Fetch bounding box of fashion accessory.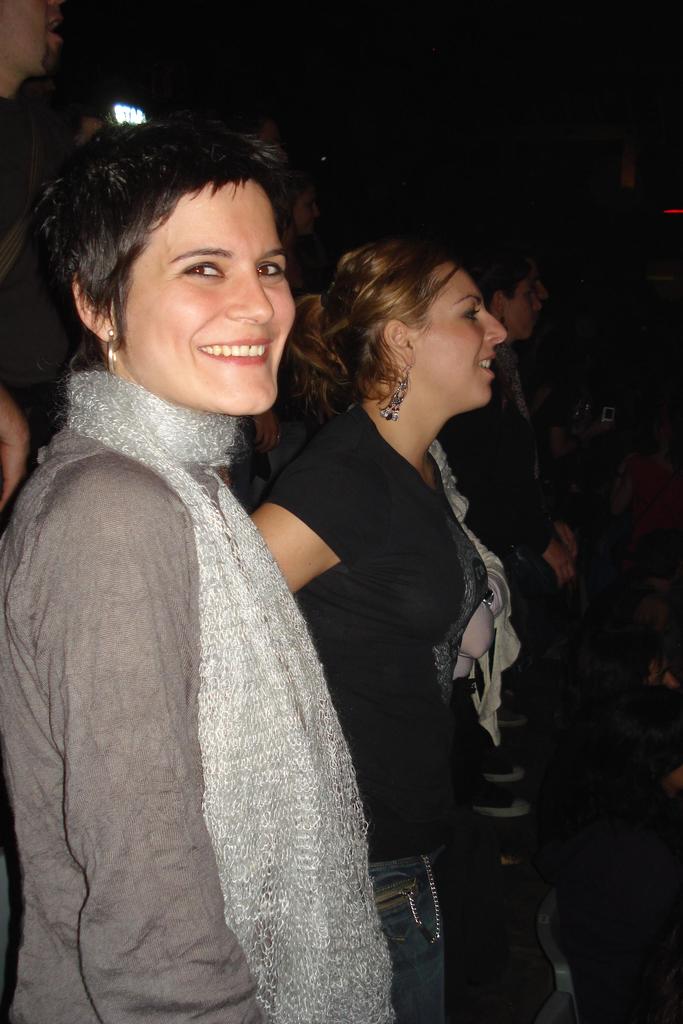
Bbox: <bbox>380, 366, 408, 417</bbox>.
